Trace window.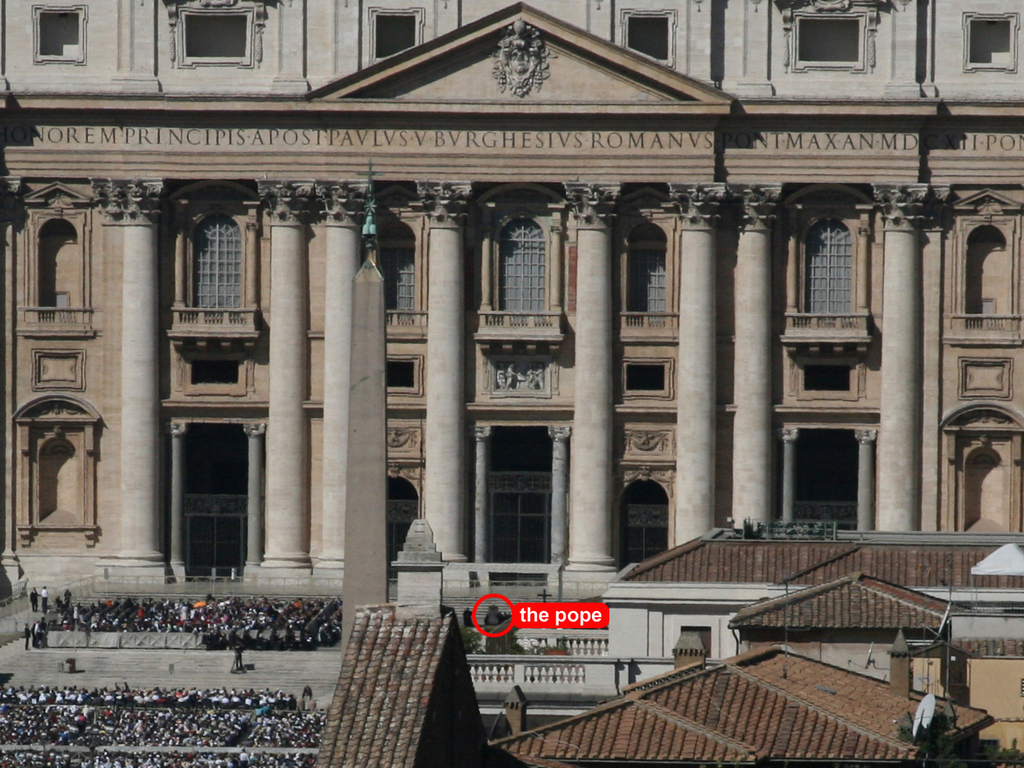
Traced to Rect(168, 183, 258, 348).
